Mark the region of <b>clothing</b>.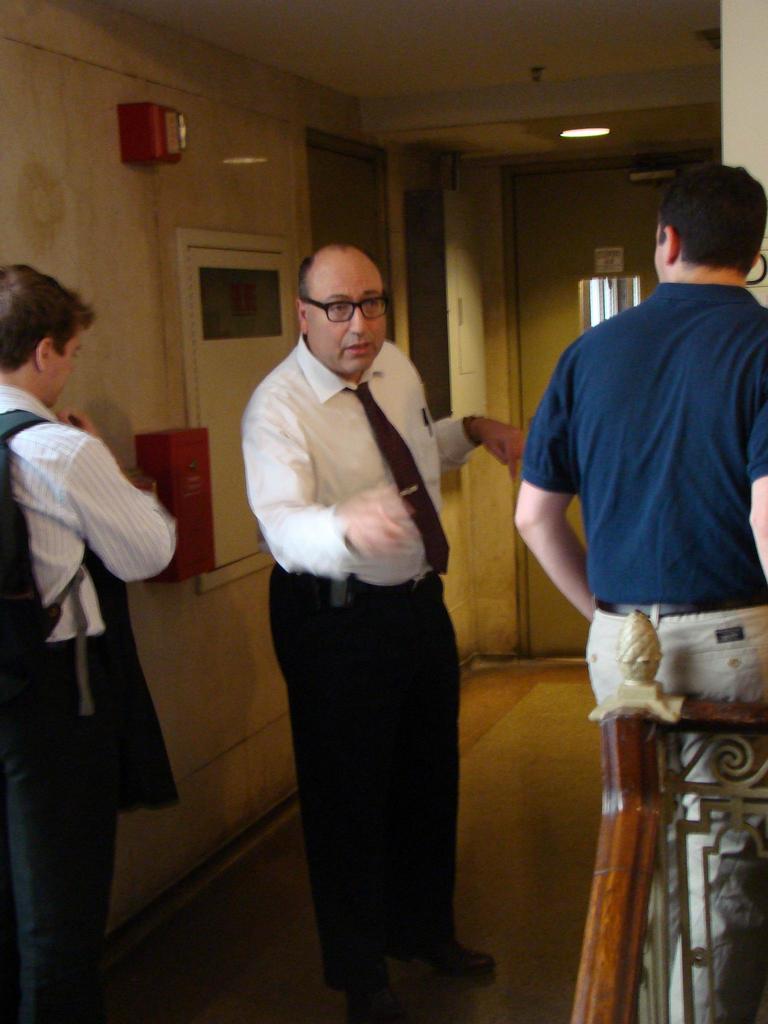
Region: (515, 278, 767, 1021).
